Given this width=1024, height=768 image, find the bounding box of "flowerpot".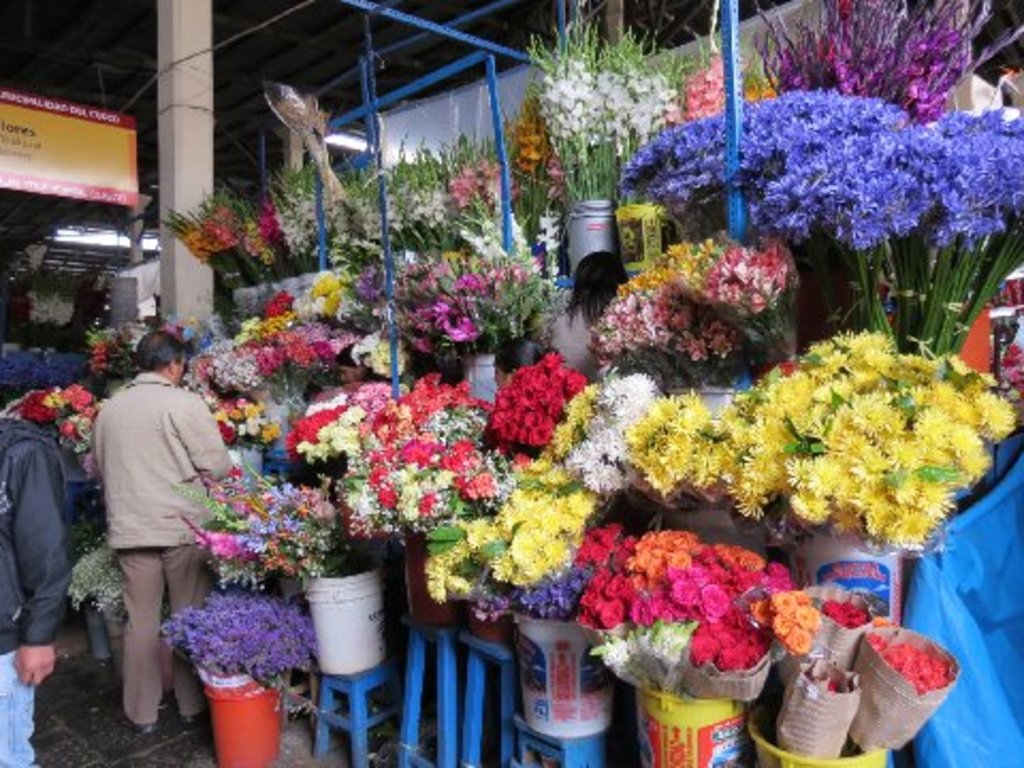
512/612/619/734.
